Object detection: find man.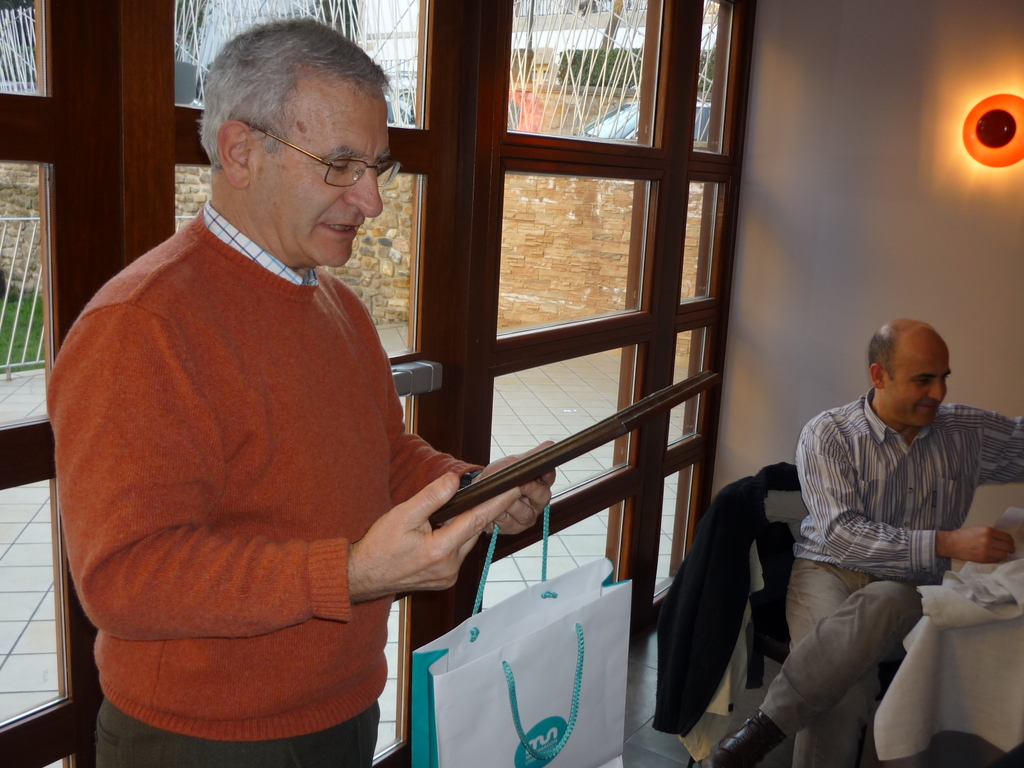
x1=706 y1=315 x2=1023 y2=767.
